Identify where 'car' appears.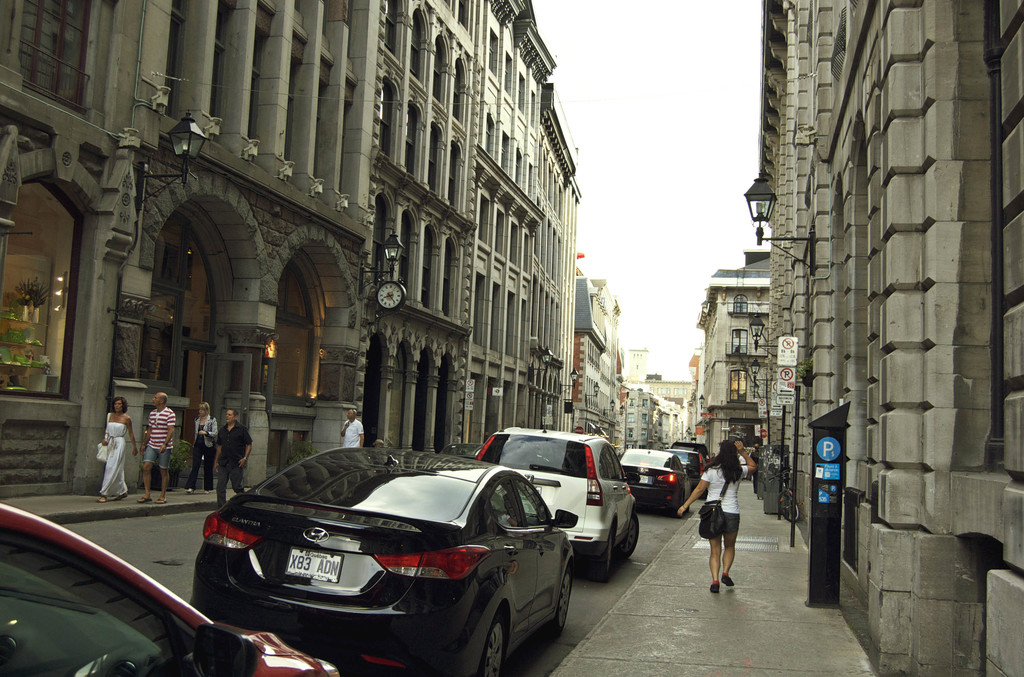
Appears at <region>474, 423, 644, 577</region>.
